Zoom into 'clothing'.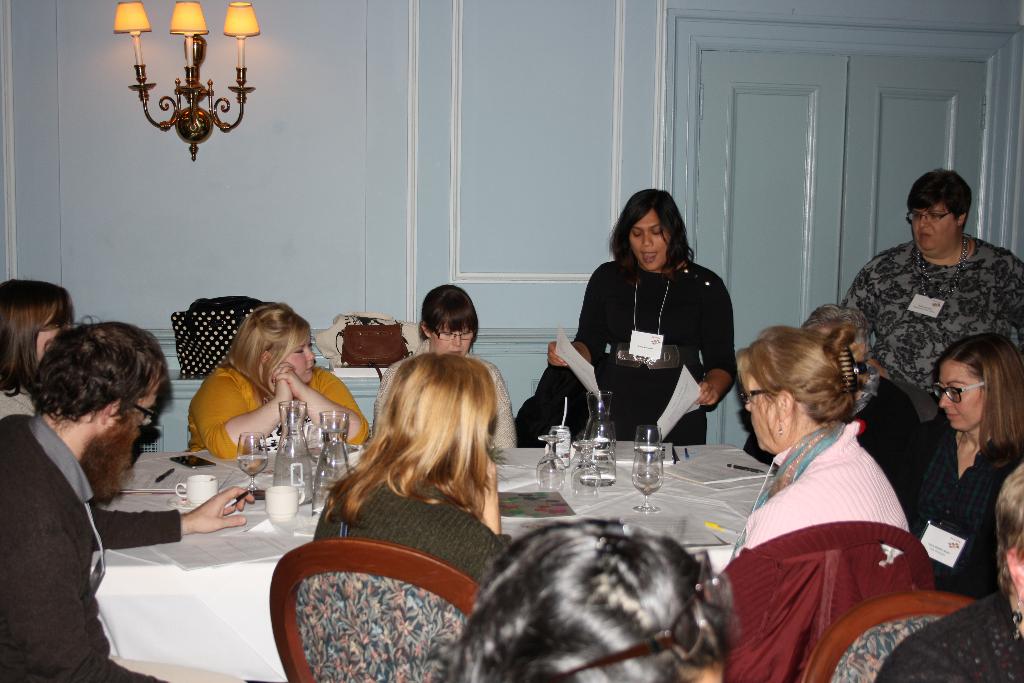
Zoom target: crop(0, 406, 179, 682).
